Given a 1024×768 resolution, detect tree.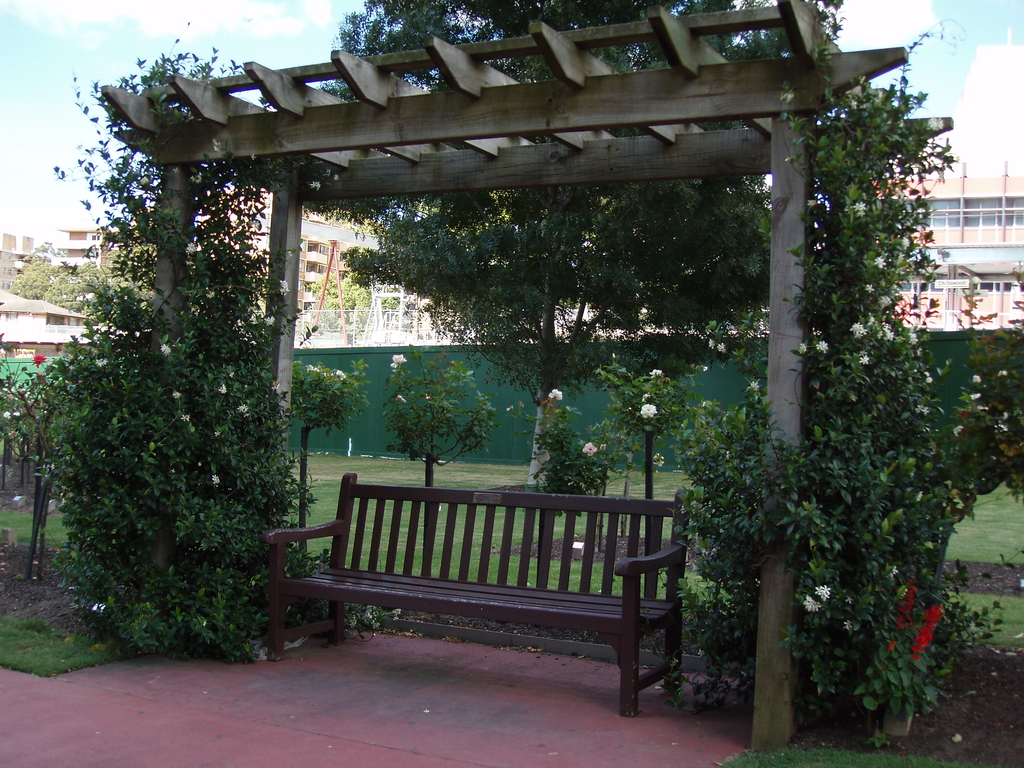
[0,16,395,671].
